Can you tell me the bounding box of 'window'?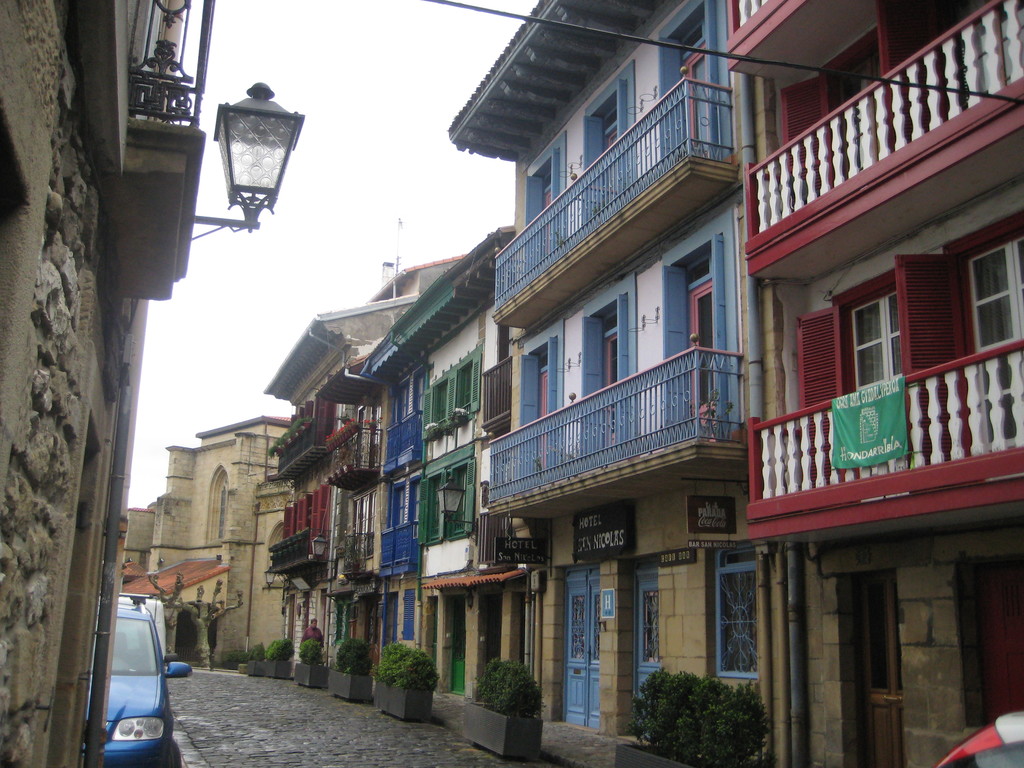
(x1=651, y1=0, x2=723, y2=168).
